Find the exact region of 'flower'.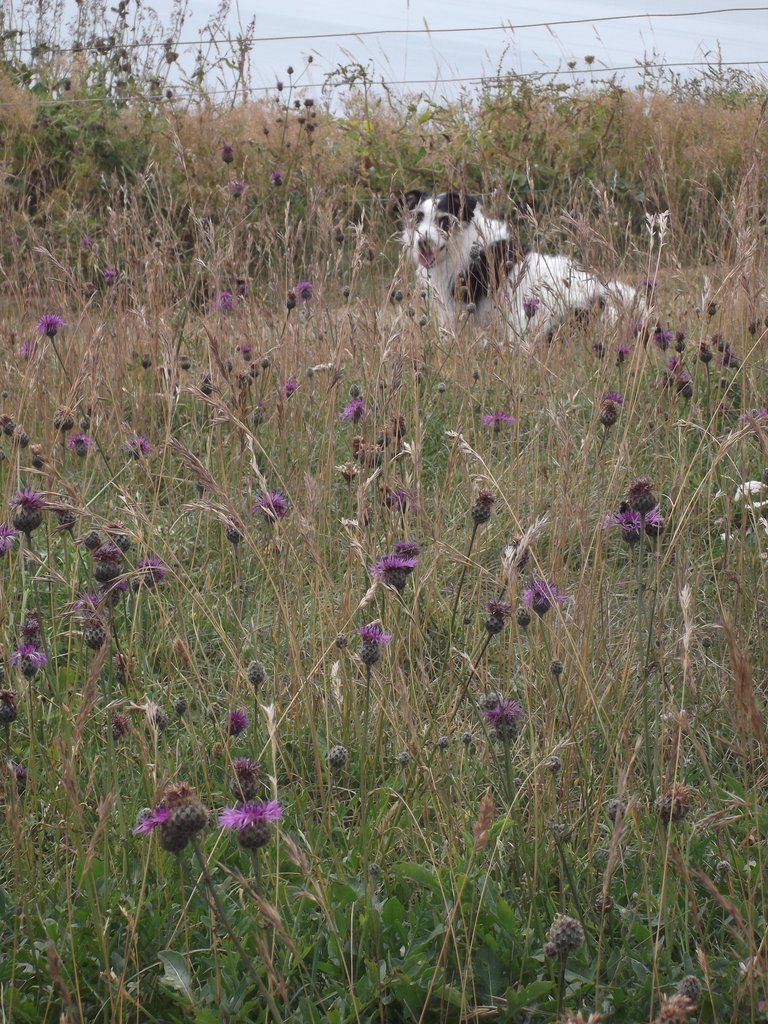
Exact region: BBox(10, 767, 27, 790).
